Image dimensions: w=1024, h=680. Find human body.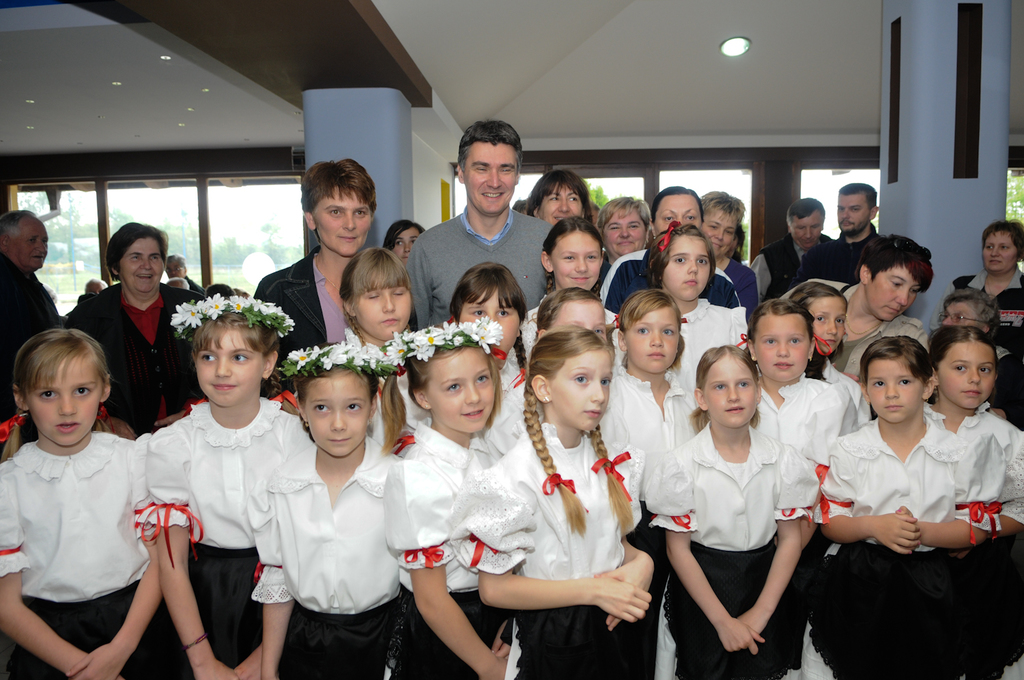
(left=258, top=347, right=403, bottom=679).
